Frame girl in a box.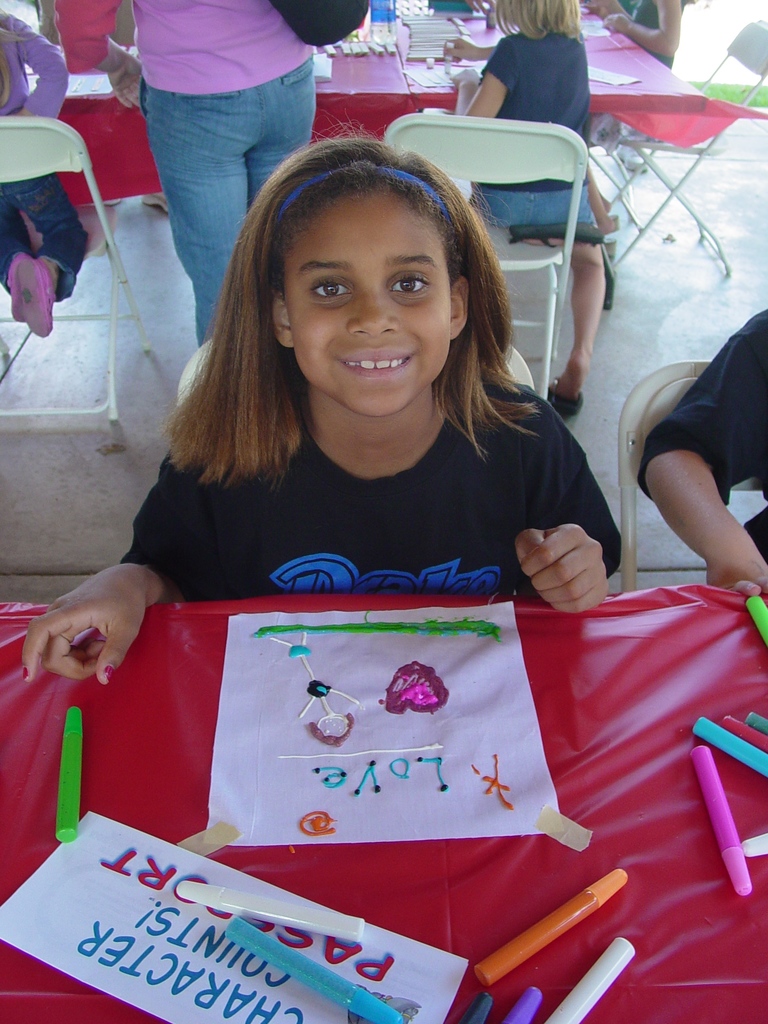
[left=447, top=0, right=633, bottom=415].
